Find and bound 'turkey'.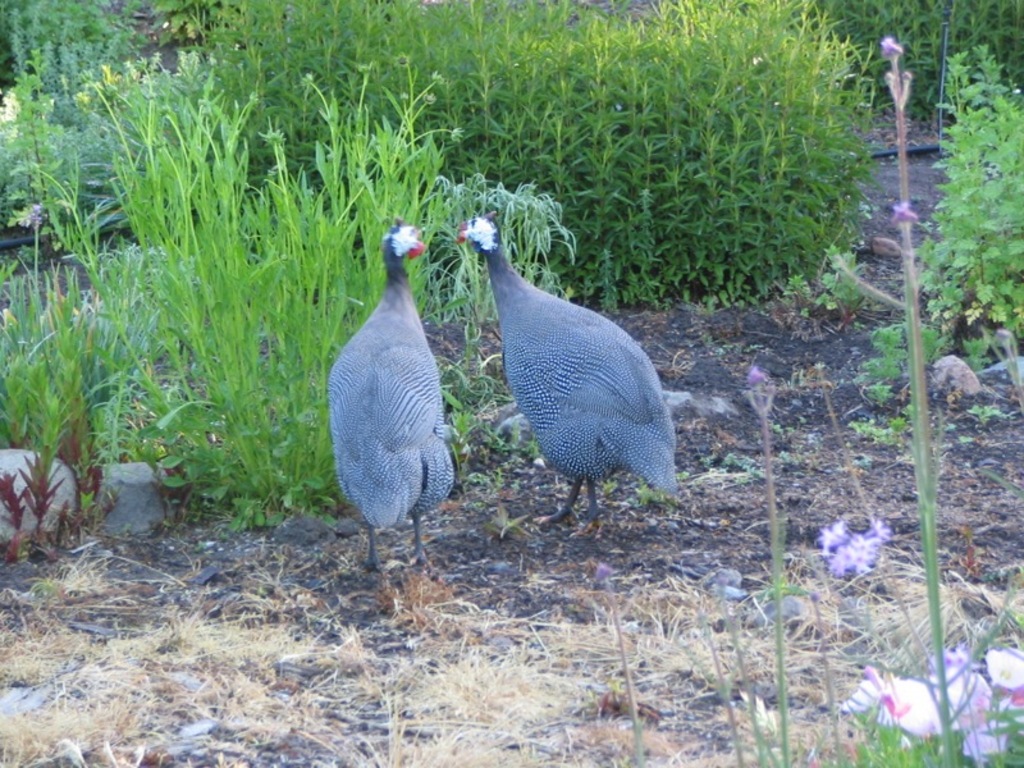
Bound: left=451, top=207, right=675, bottom=547.
